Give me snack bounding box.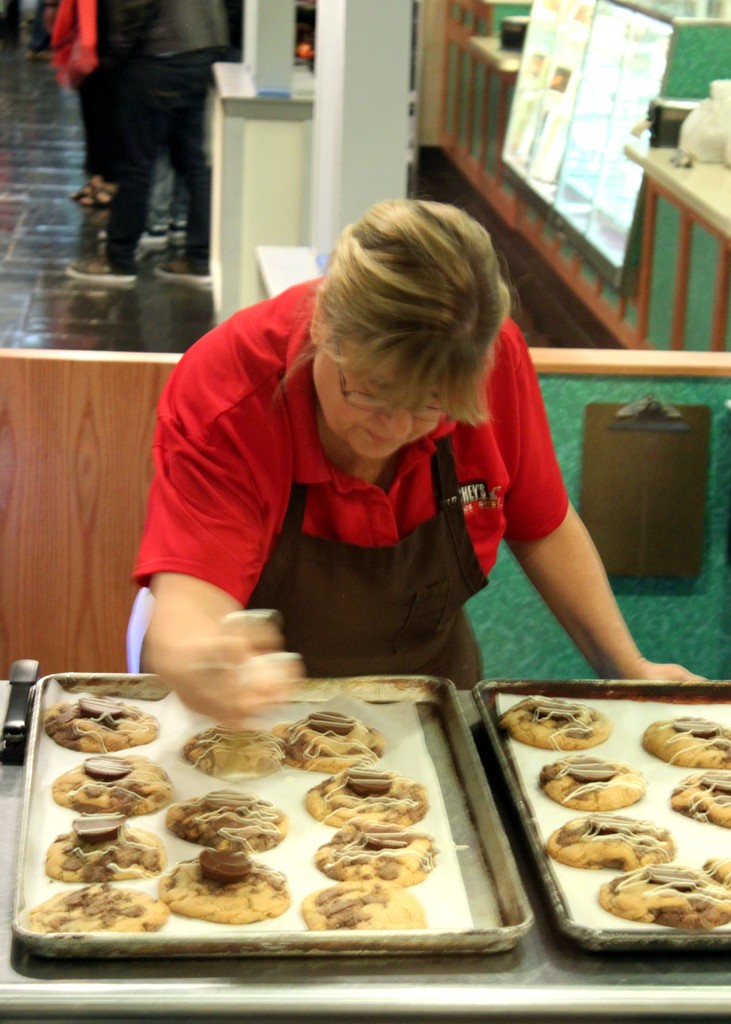
<bbox>540, 756, 645, 810</bbox>.
